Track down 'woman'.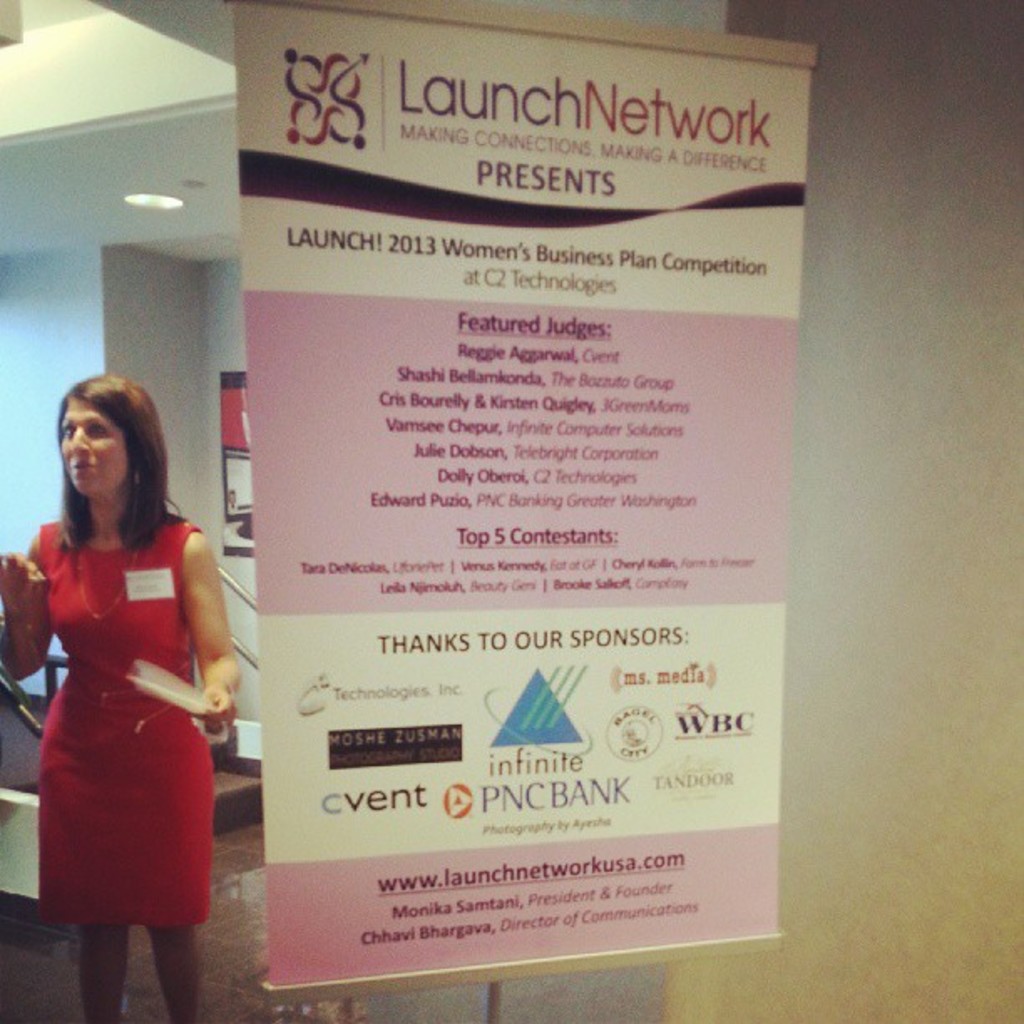
Tracked to rect(0, 363, 241, 1016).
